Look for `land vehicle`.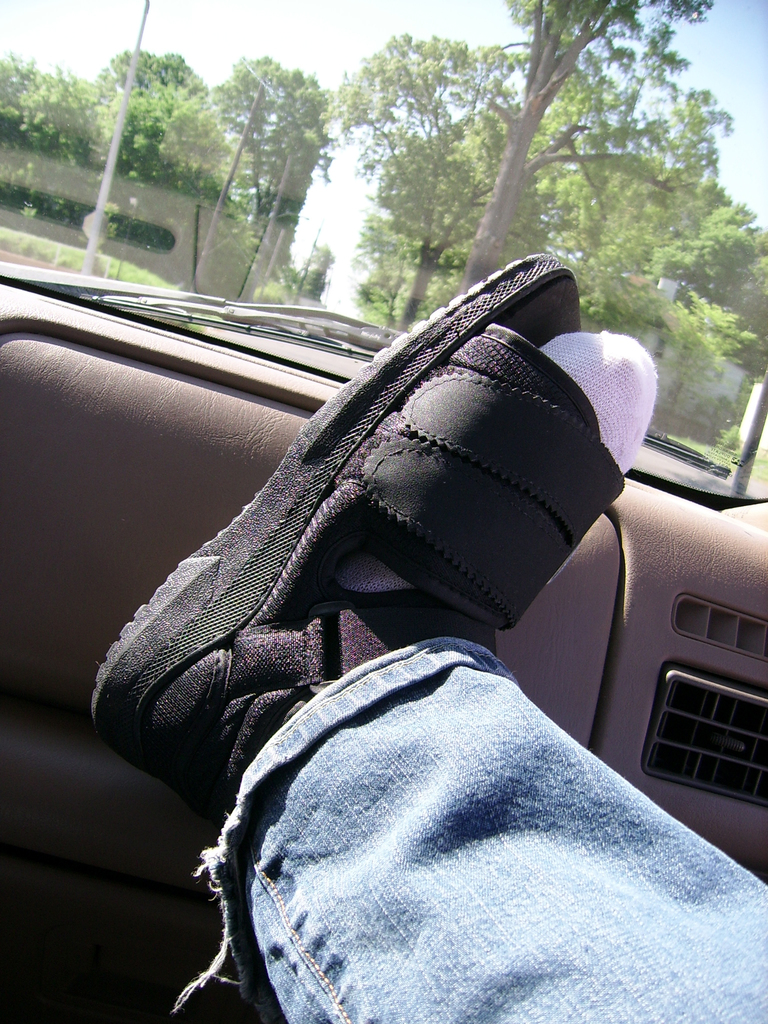
Found: BBox(0, 0, 767, 1023).
